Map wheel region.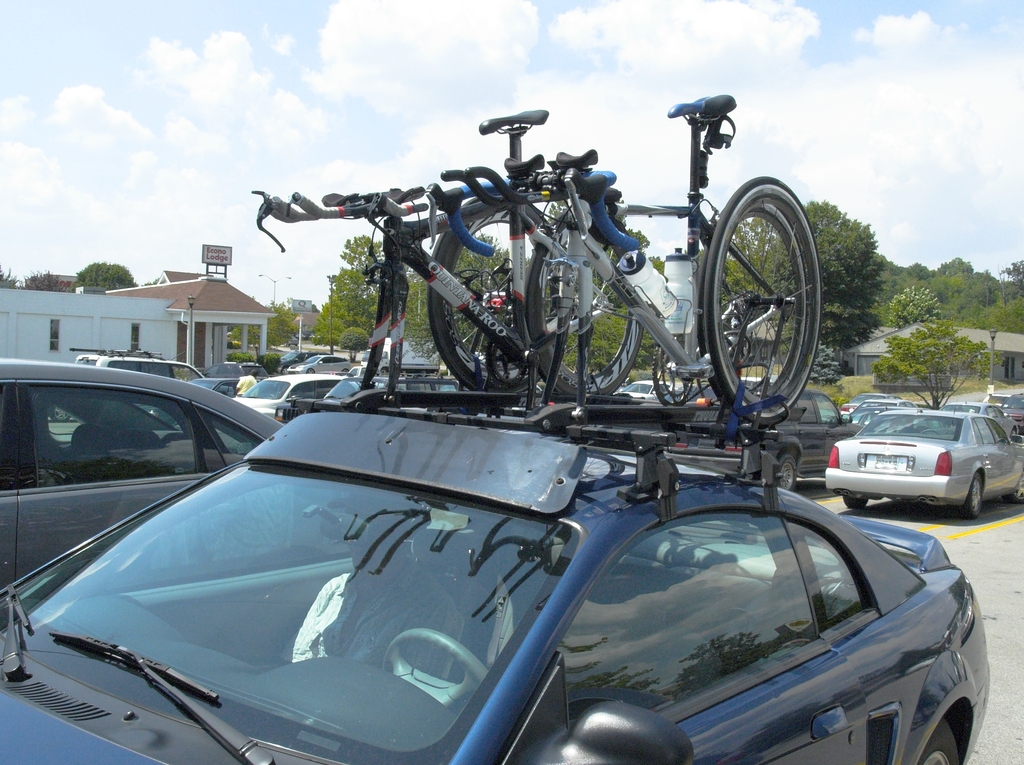
Mapped to <box>432,200,553,398</box>.
